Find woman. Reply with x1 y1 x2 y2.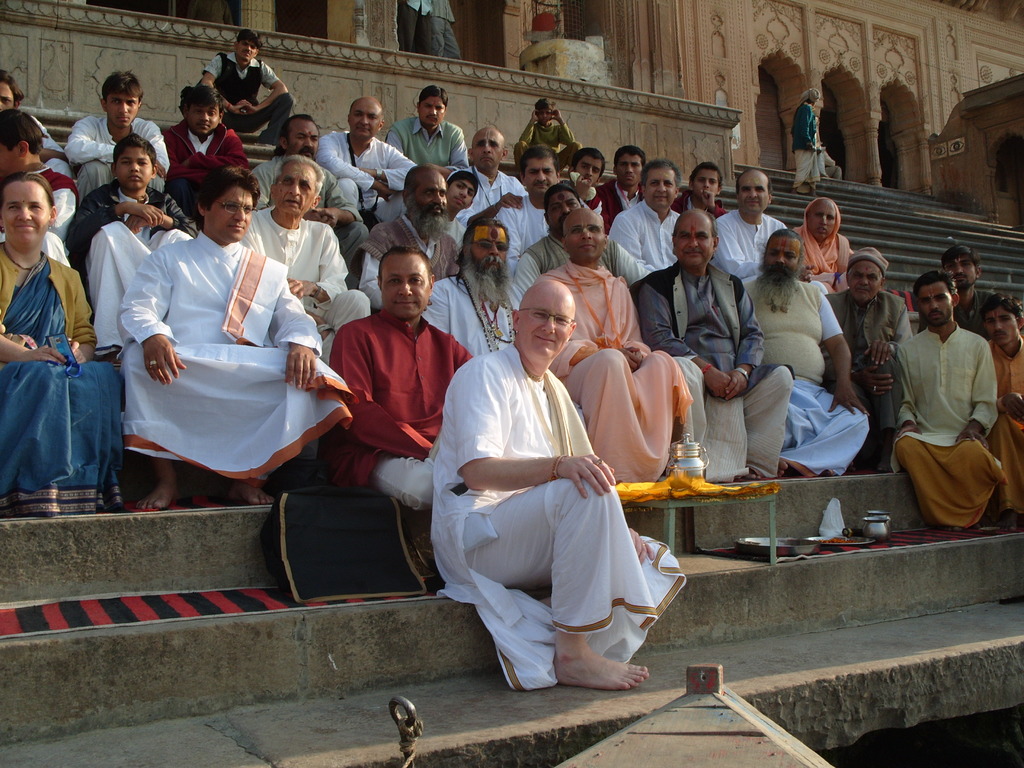
0 170 123 512.
